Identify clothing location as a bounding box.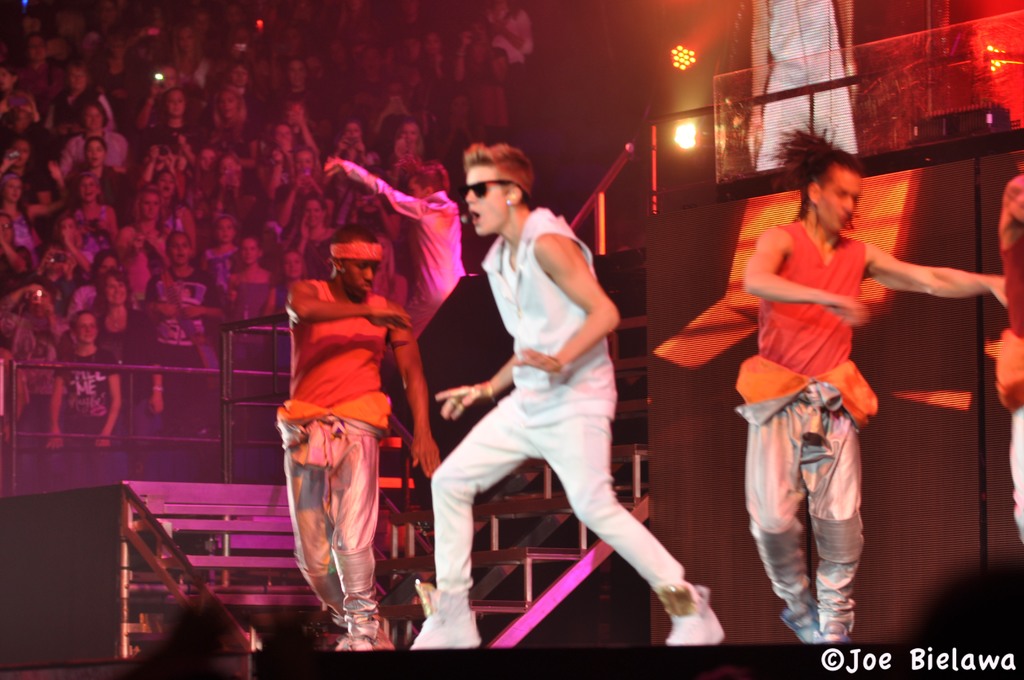
<region>428, 202, 692, 597</region>.
